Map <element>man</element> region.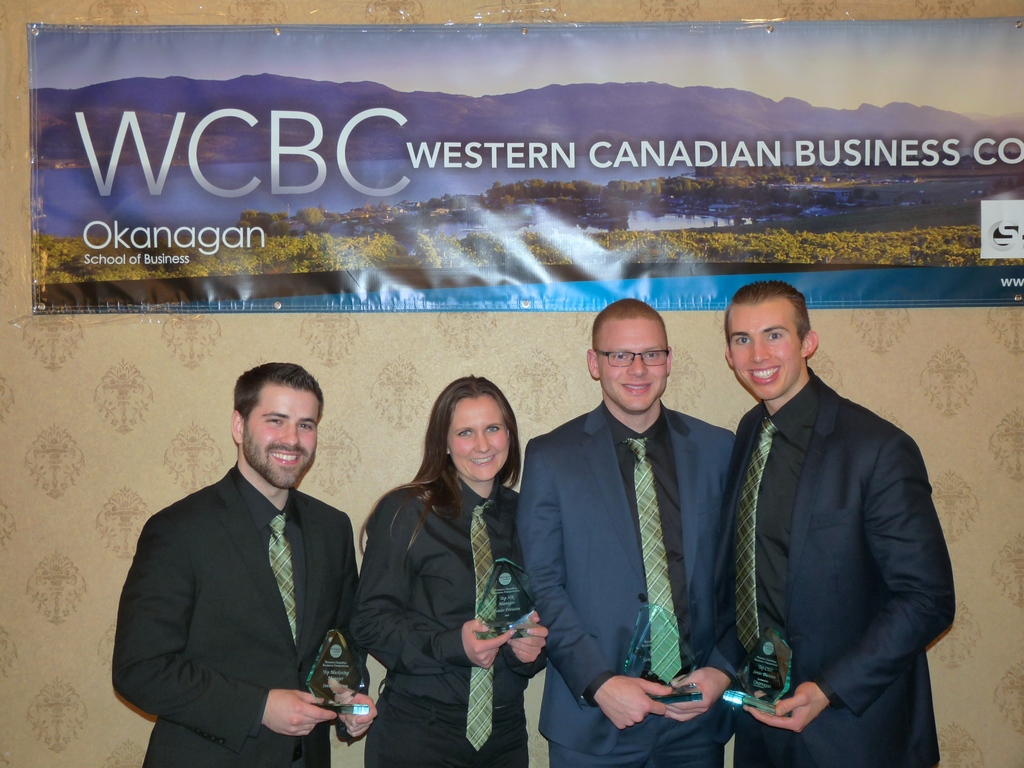
Mapped to BBox(718, 278, 962, 767).
